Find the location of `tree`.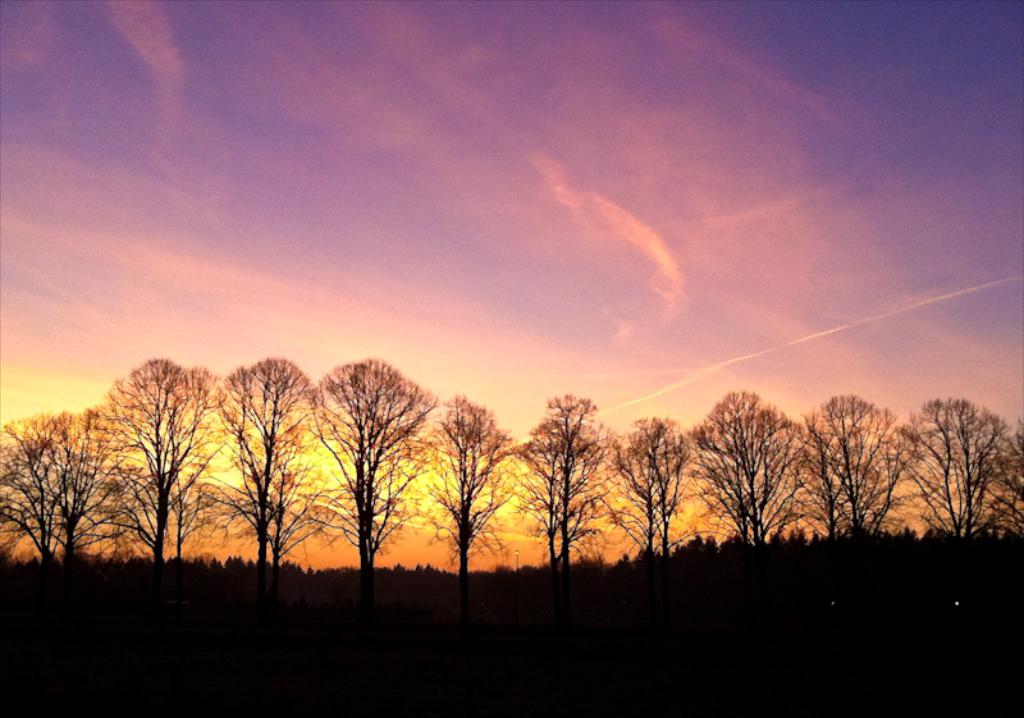
Location: bbox(686, 378, 814, 546).
